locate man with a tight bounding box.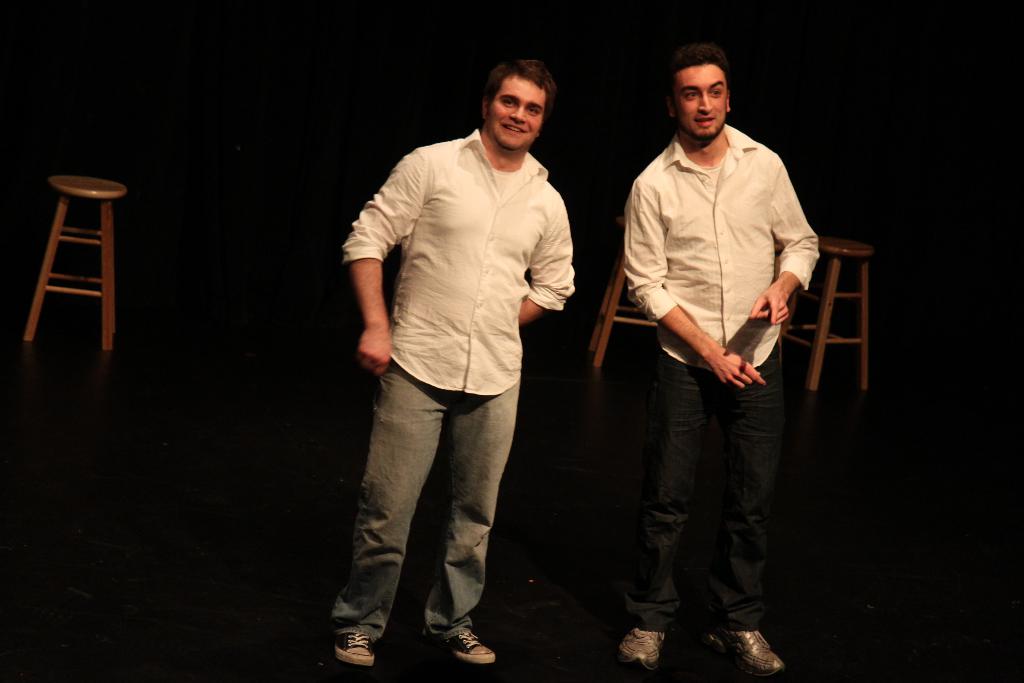
pyautogui.locateOnScreen(603, 58, 838, 641).
